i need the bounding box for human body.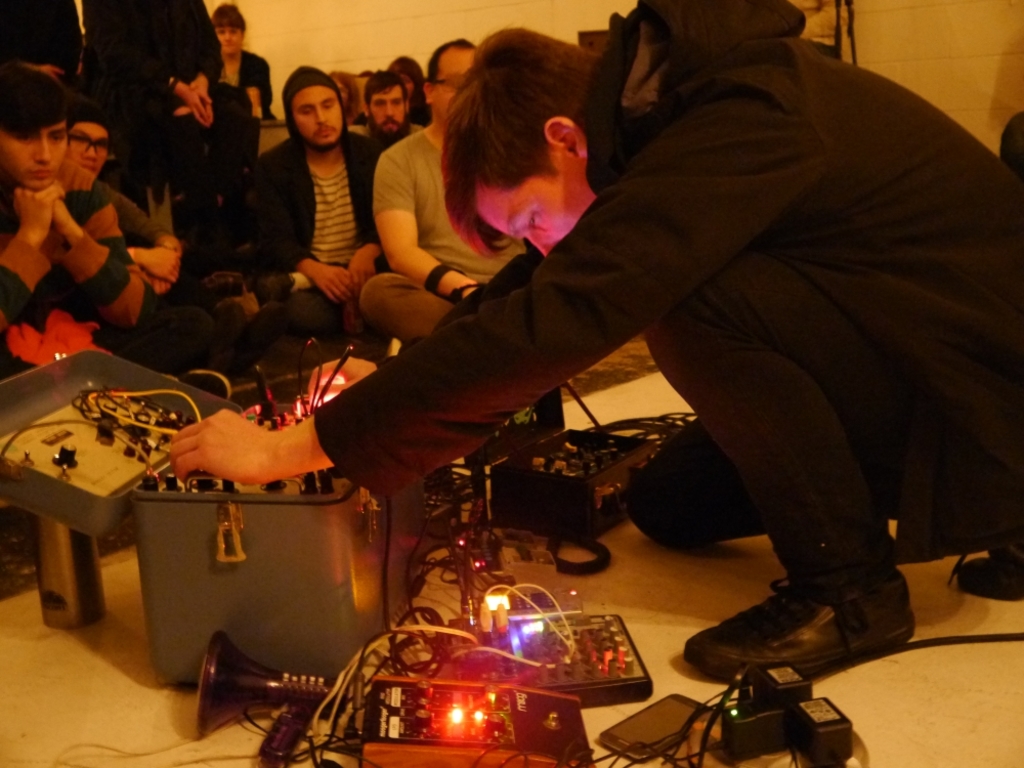
Here it is: select_region(245, 55, 369, 337).
